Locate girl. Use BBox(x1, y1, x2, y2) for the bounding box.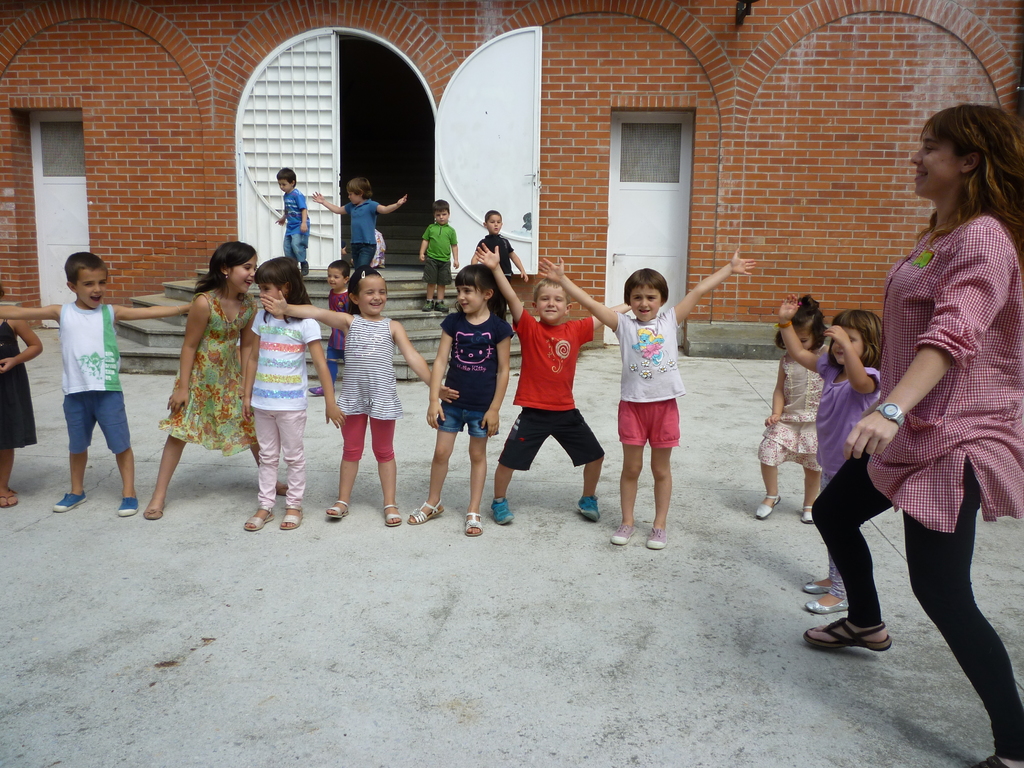
BBox(802, 107, 1023, 767).
